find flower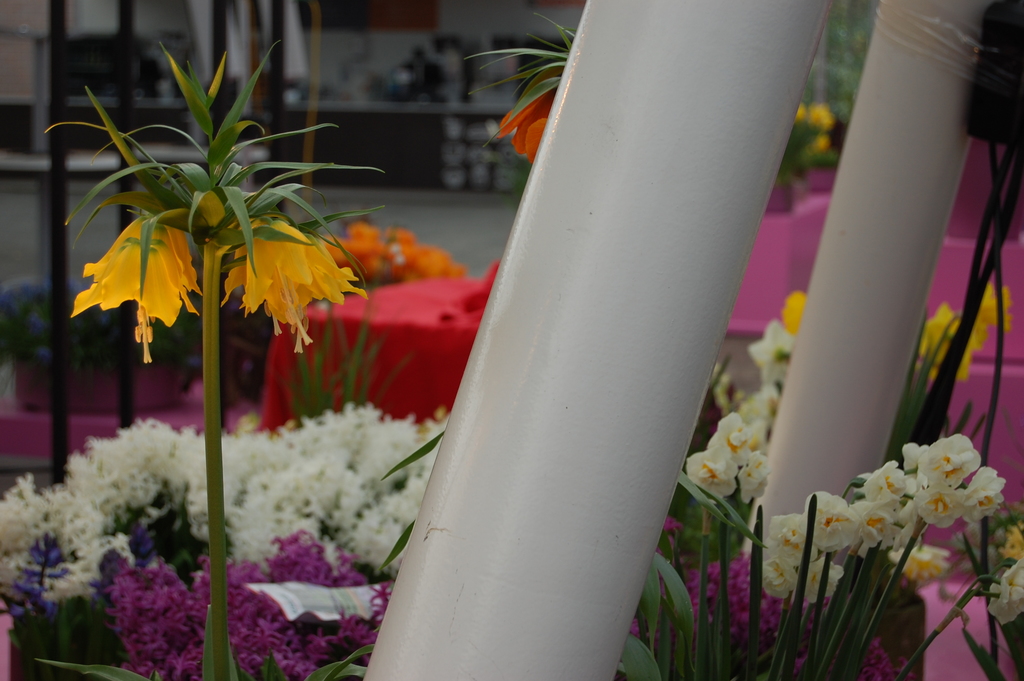
<box>495,88,551,163</box>
